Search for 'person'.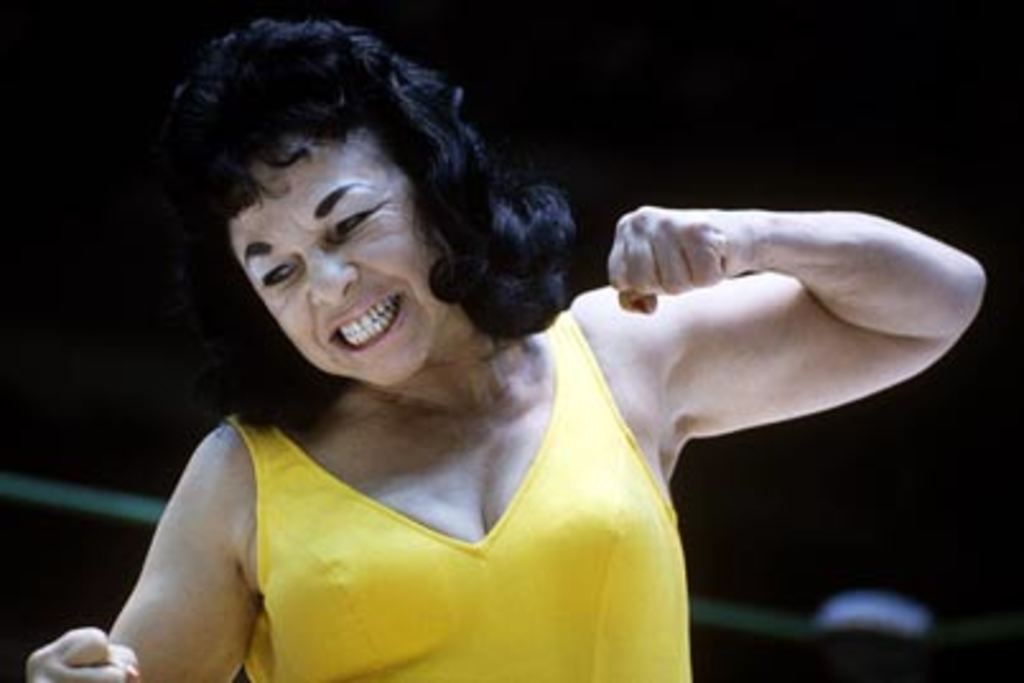
Found at 23, 18, 988, 680.
